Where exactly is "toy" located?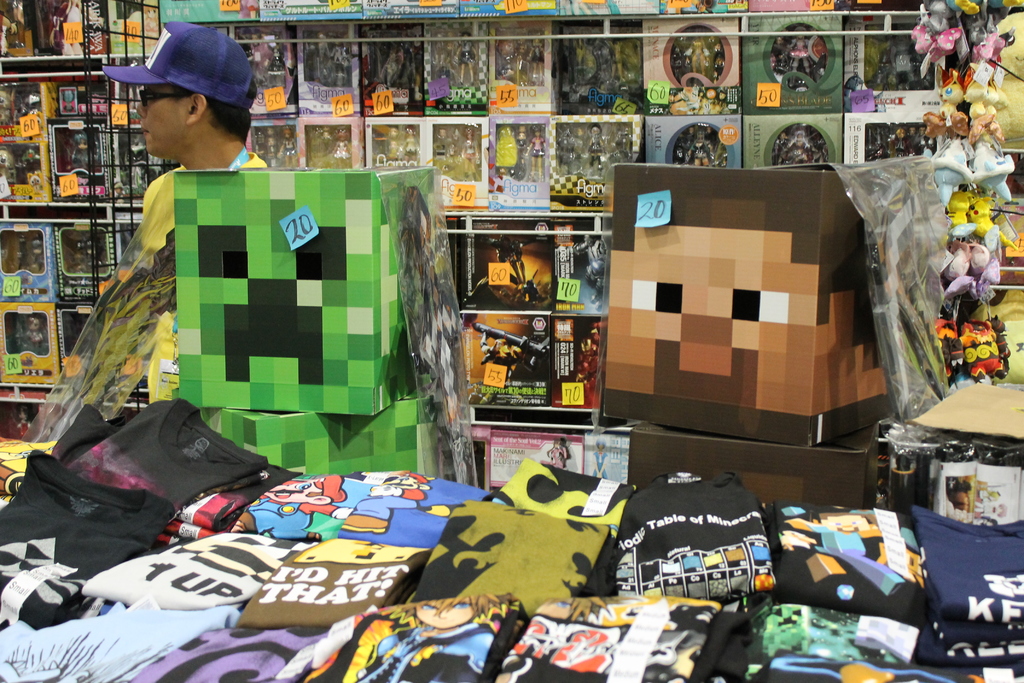
Its bounding box is bbox=[106, 154, 457, 459].
